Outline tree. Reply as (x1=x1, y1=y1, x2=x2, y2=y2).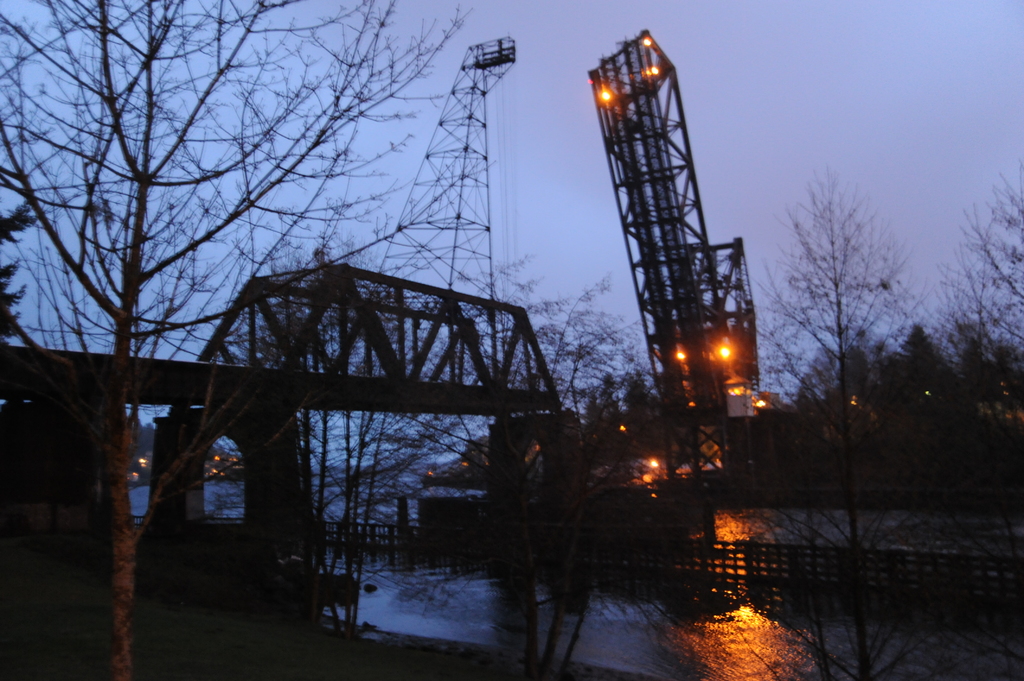
(x1=715, y1=159, x2=960, y2=680).
